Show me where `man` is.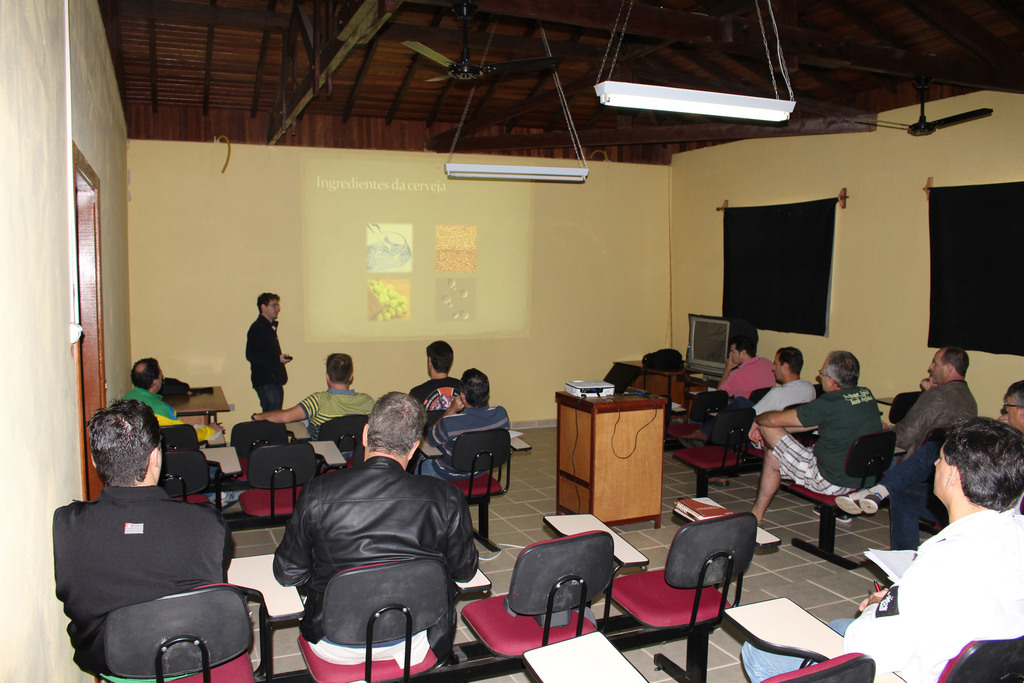
`man` is at left=423, top=359, right=504, bottom=492.
